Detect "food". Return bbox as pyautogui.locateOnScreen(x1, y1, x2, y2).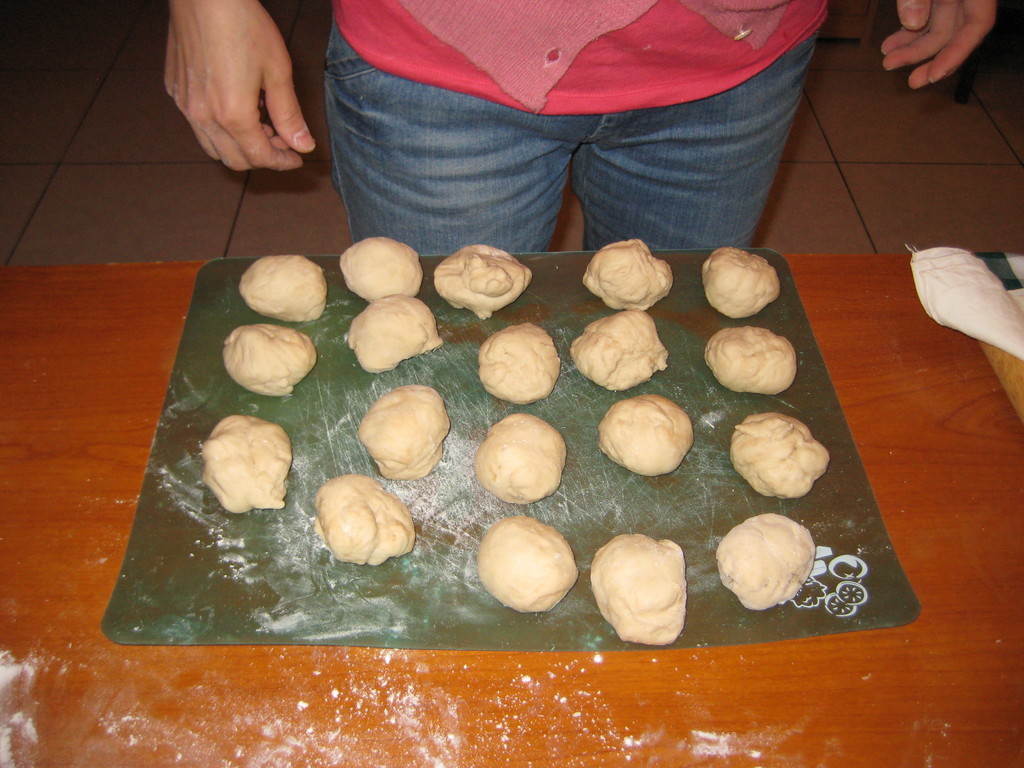
pyautogui.locateOnScreen(338, 236, 423, 299).
